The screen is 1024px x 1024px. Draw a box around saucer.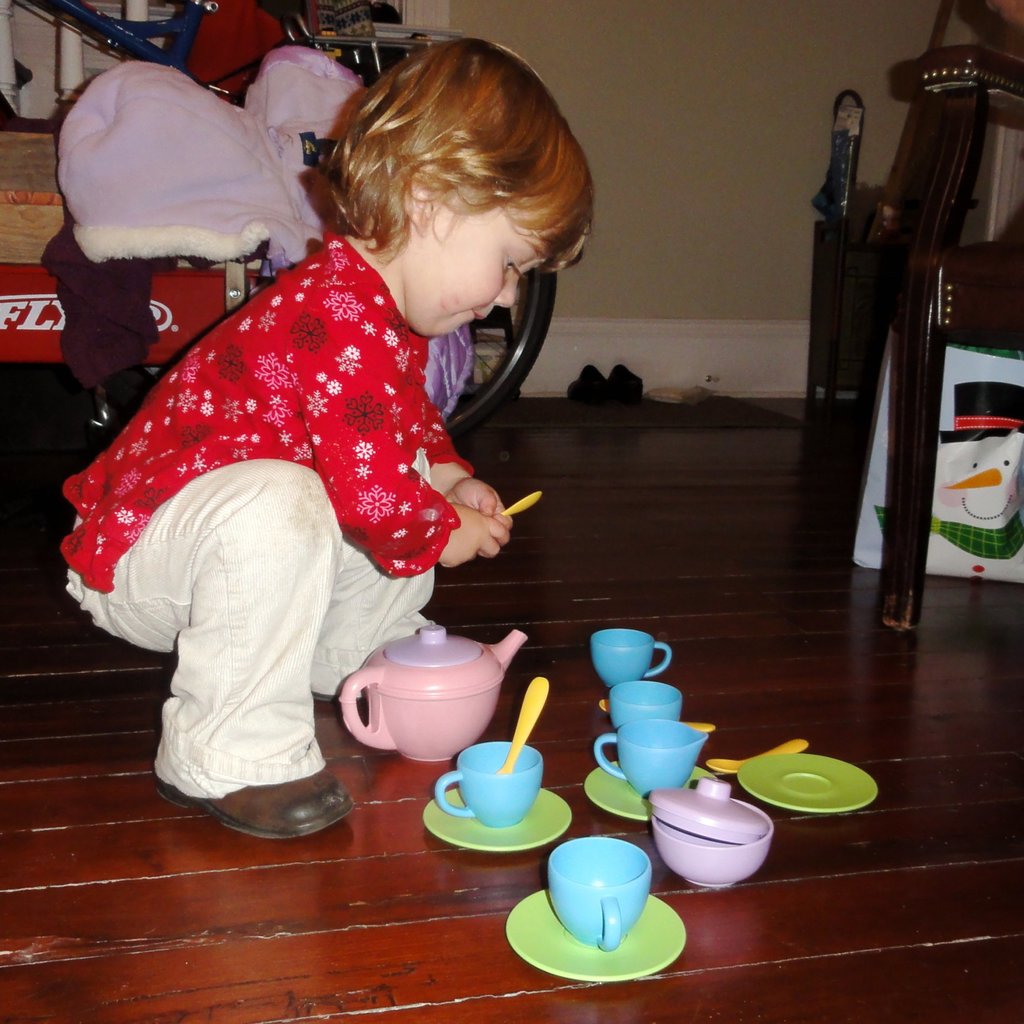
Rect(506, 890, 684, 975).
